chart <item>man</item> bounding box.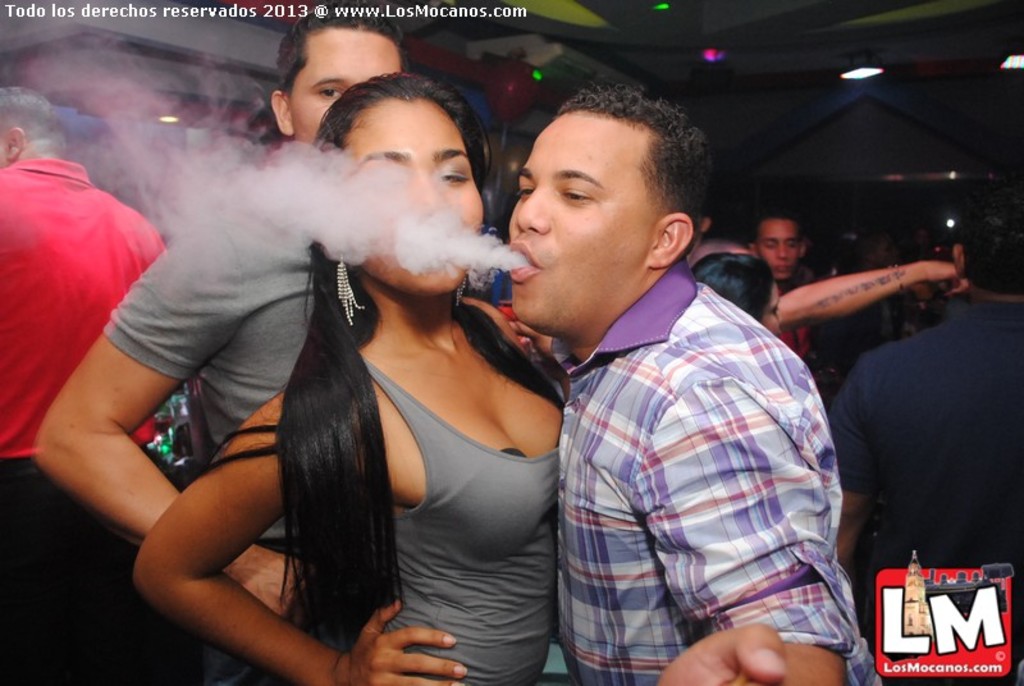
Charted: BBox(0, 88, 170, 685).
